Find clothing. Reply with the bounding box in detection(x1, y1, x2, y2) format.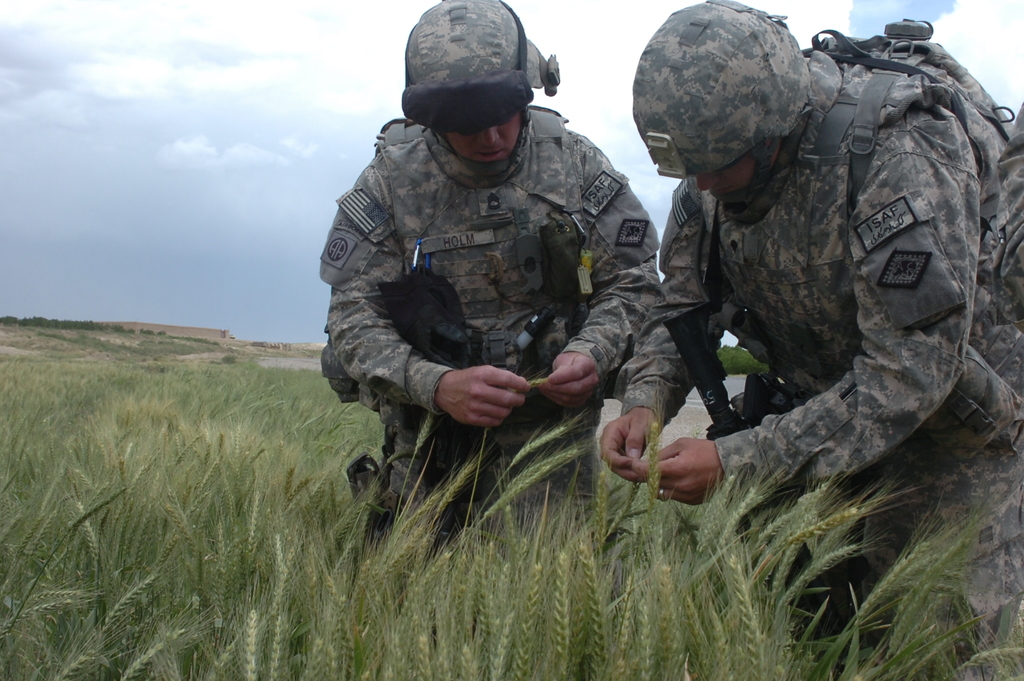
detection(321, 74, 688, 495).
